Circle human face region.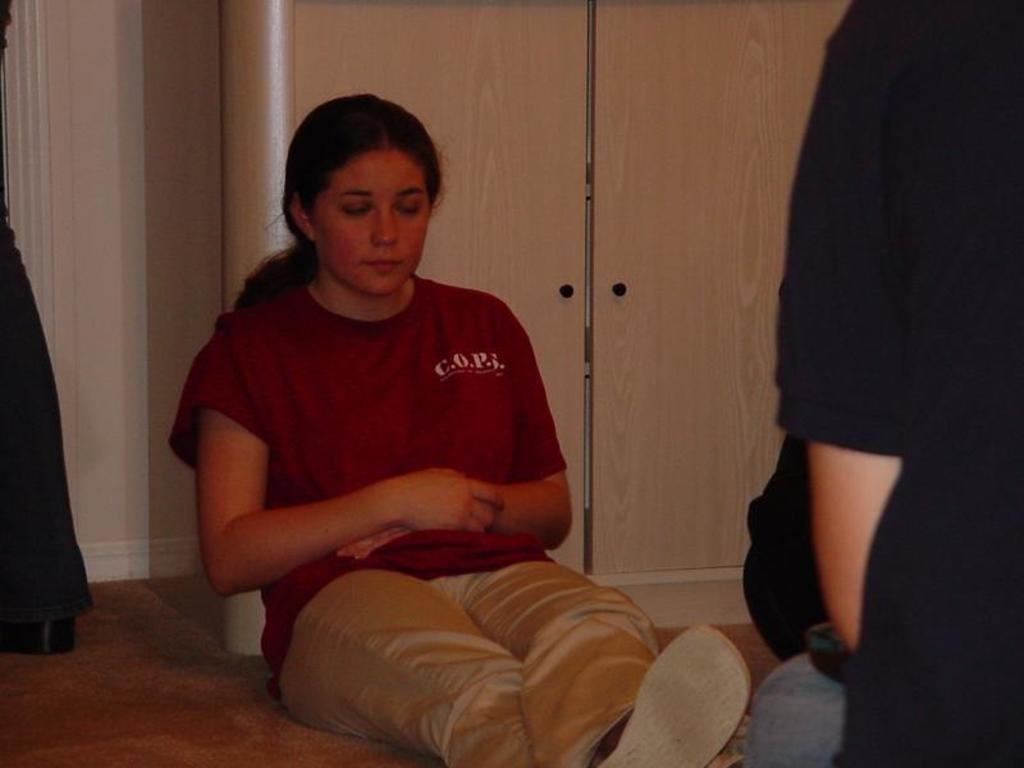
Region: box(320, 154, 430, 297).
